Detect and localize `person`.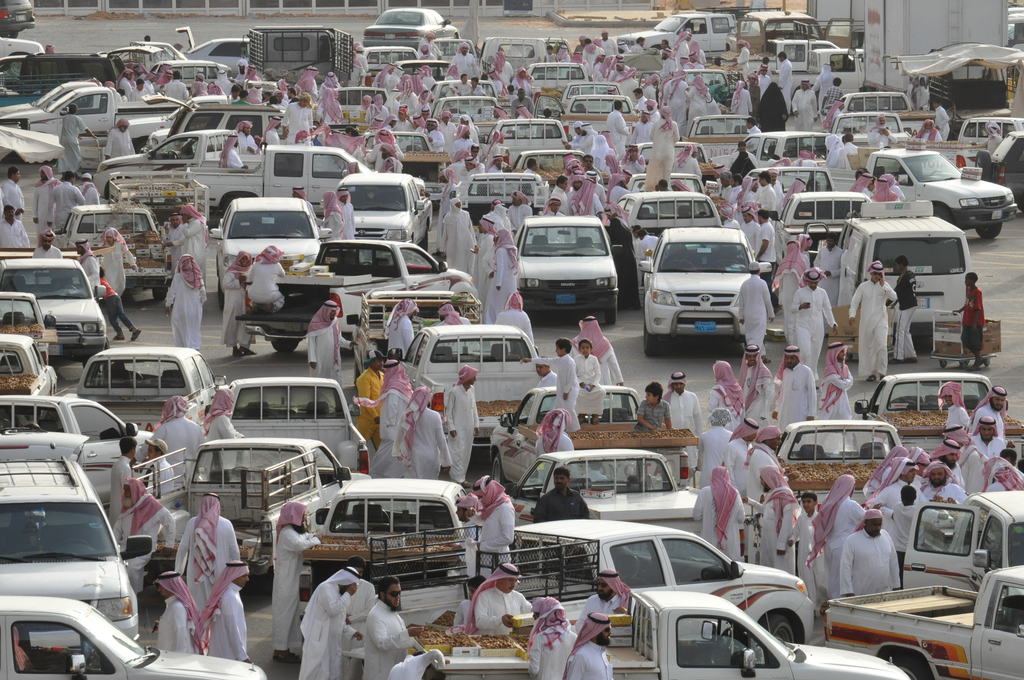
Localized at rect(520, 336, 580, 432).
